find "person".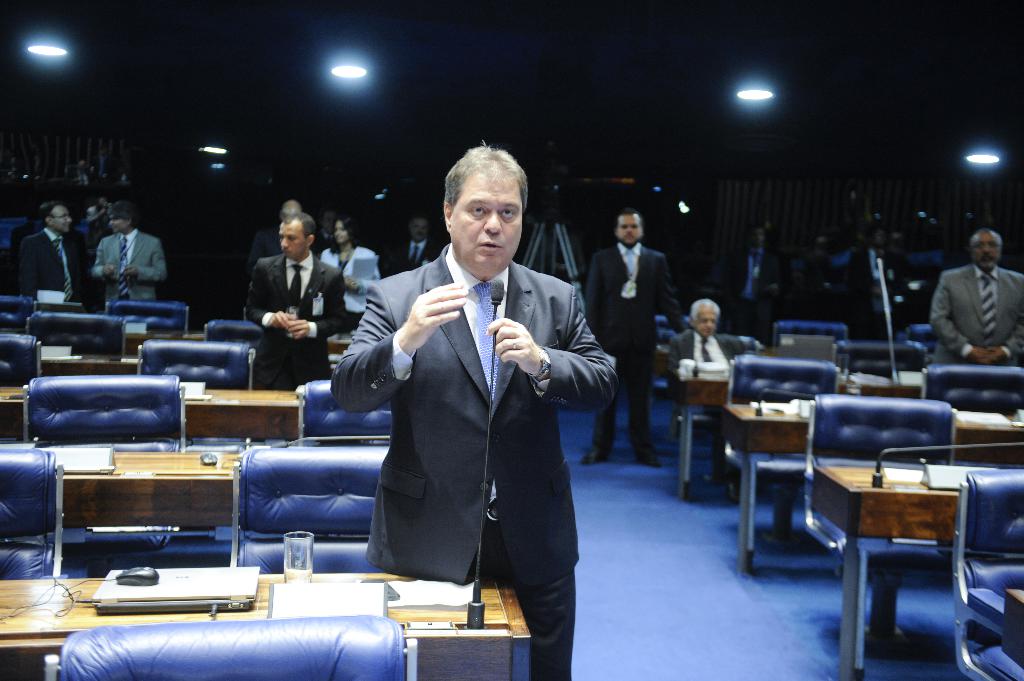
<region>664, 292, 741, 380</region>.
